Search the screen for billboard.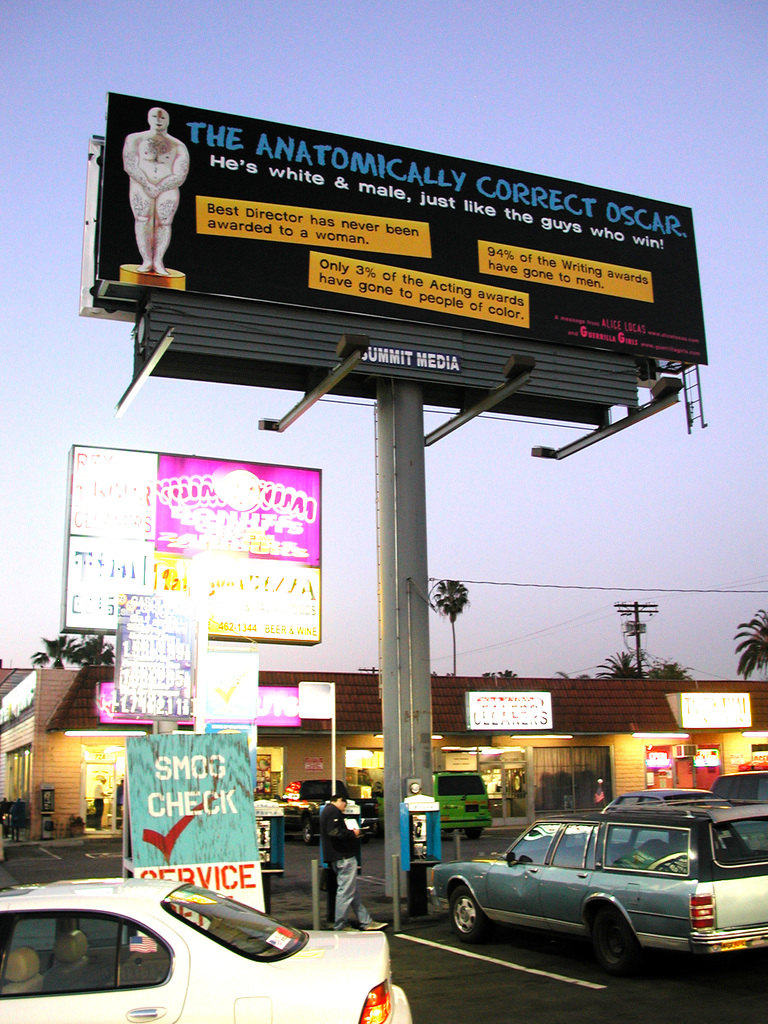
Found at [467,687,549,732].
